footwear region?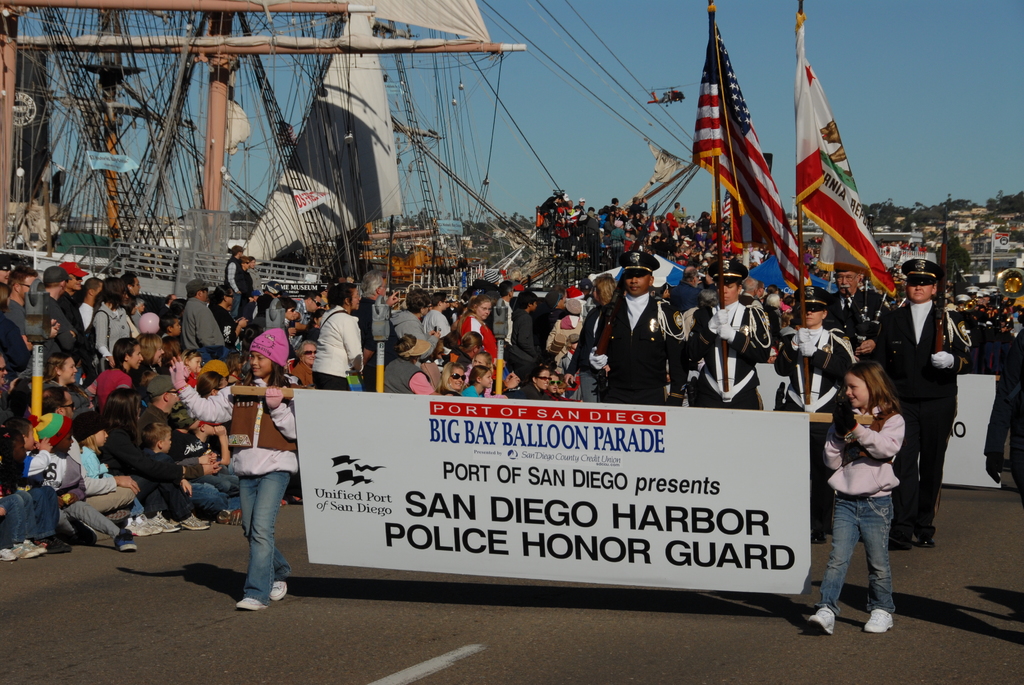
<bbox>163, 519, 181, 533</bbox>
